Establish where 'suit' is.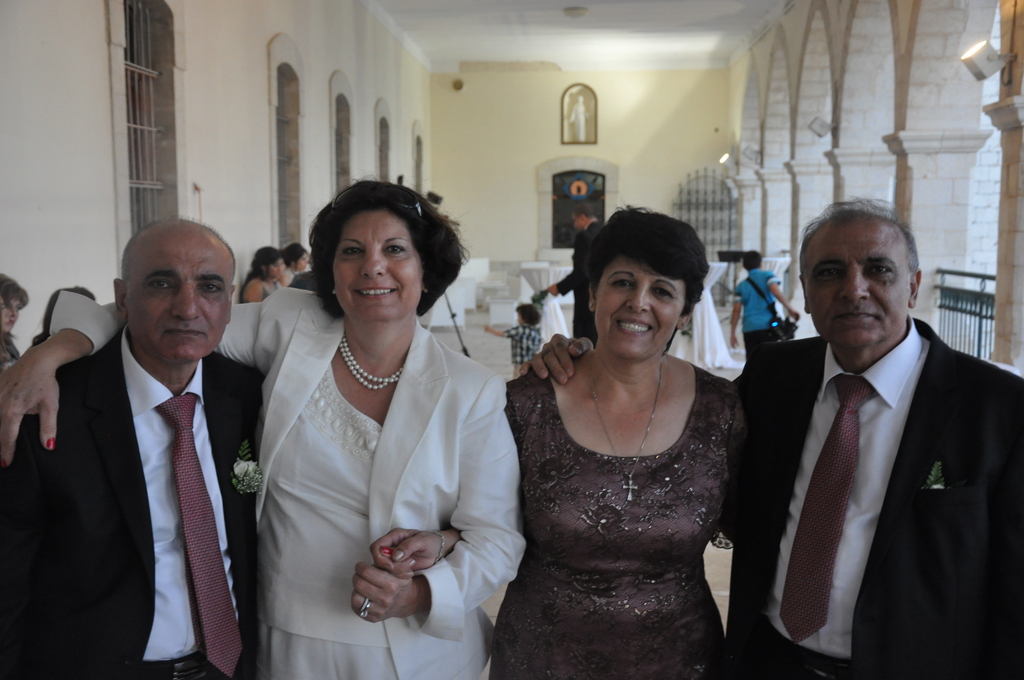
Established at Rect(45, 284, 527, 679).
